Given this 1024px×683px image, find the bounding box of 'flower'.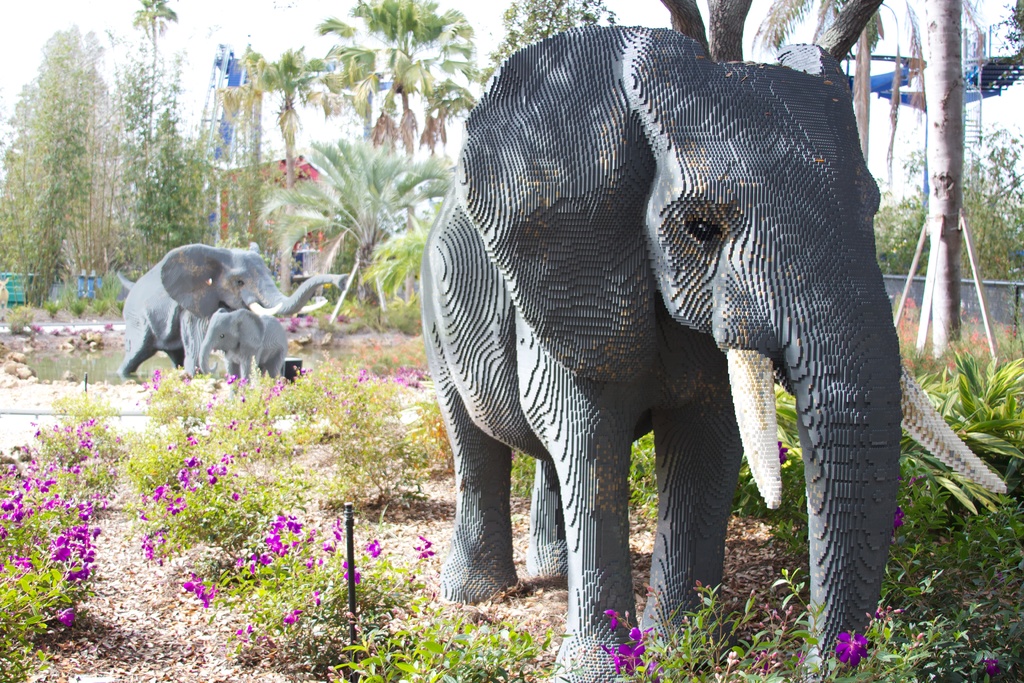
box(602, 639, 643, 675).
